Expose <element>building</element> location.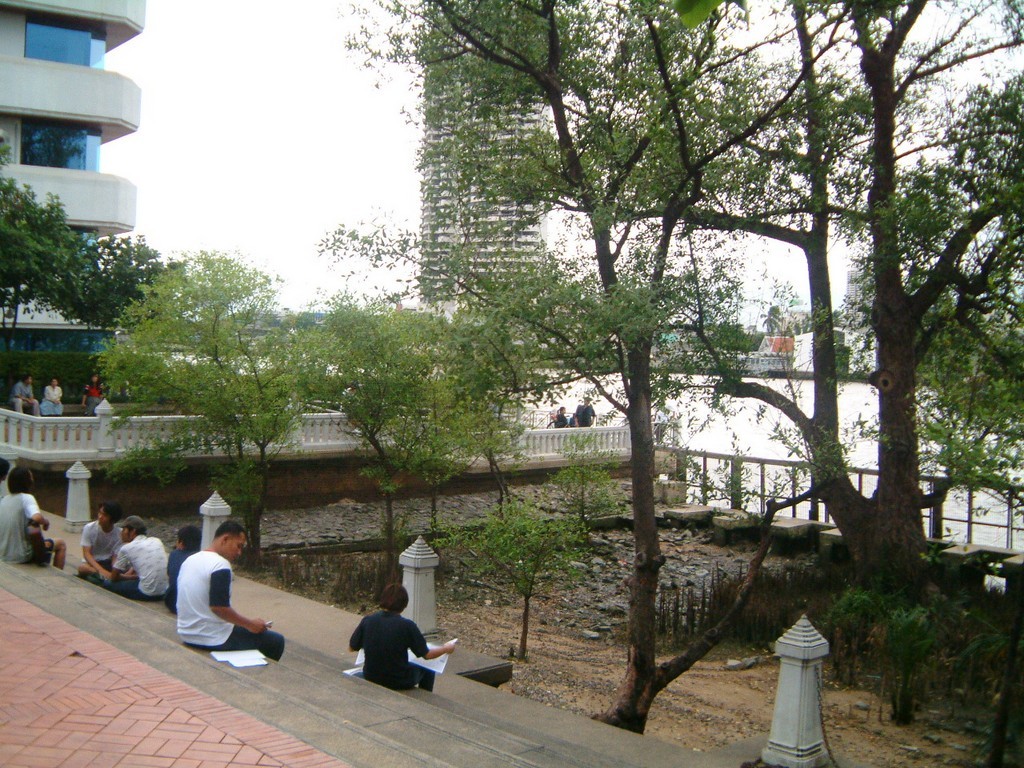
Exposed at [left=417, top=0, right=549, bottom=320].
